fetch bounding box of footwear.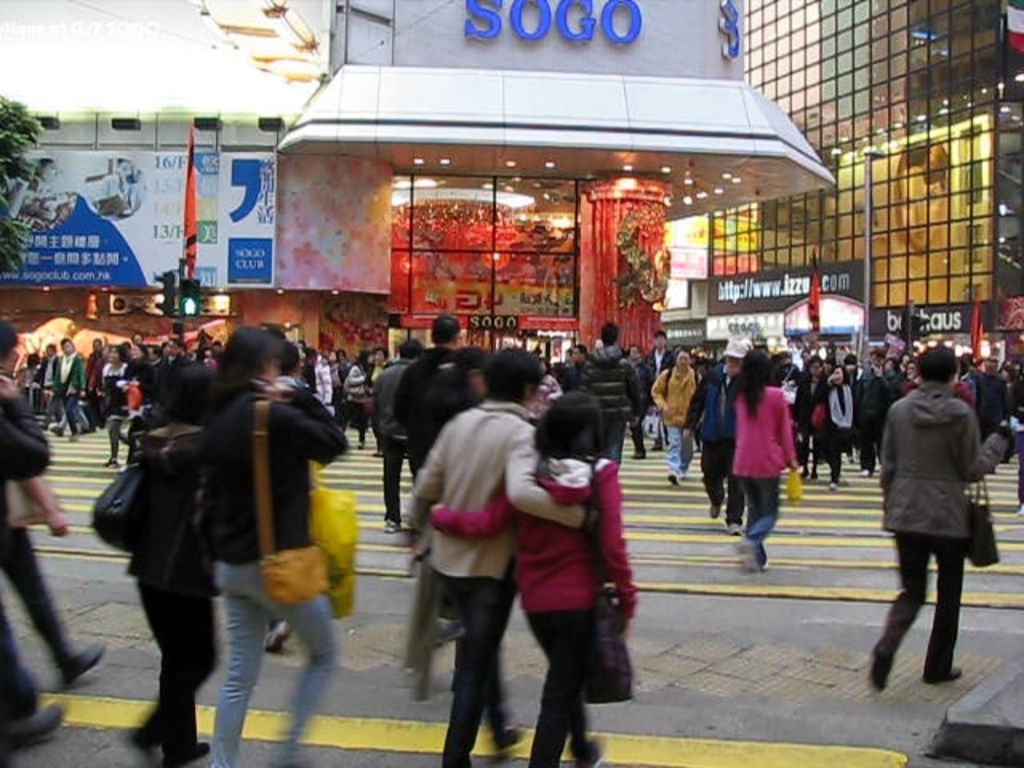
Bbox: (x1=494, y1=723, x2=520, y2=747).
